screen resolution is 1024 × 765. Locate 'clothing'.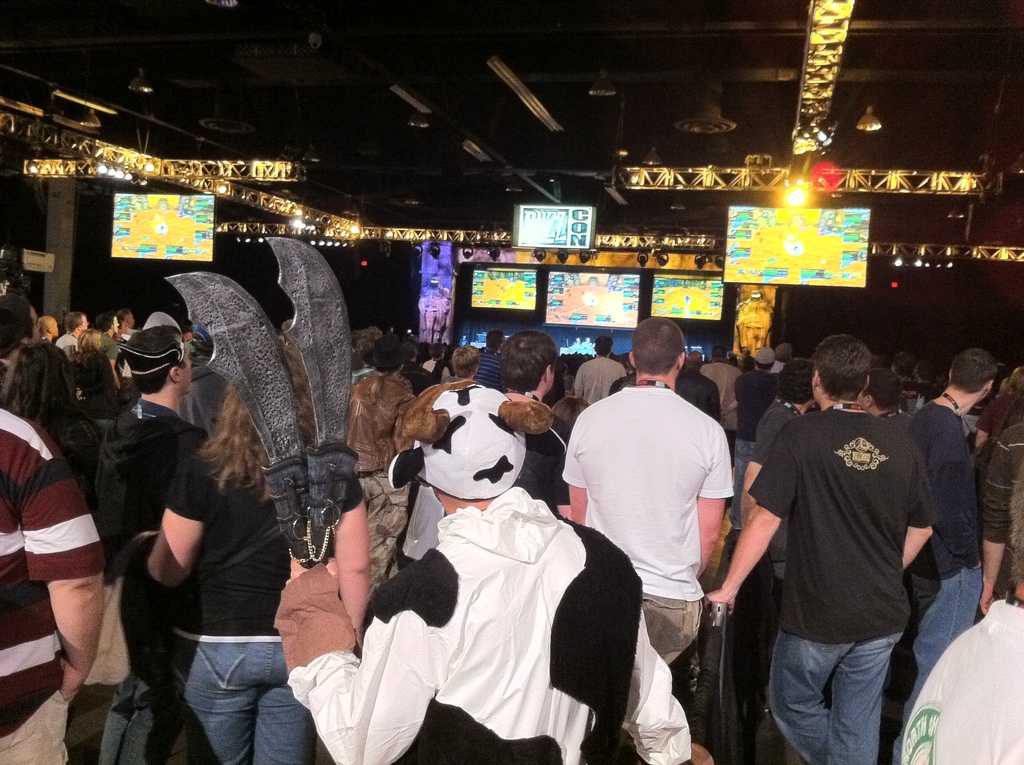
{"left": 570, "top": 353, "right": 625, "bottom": 410}.
